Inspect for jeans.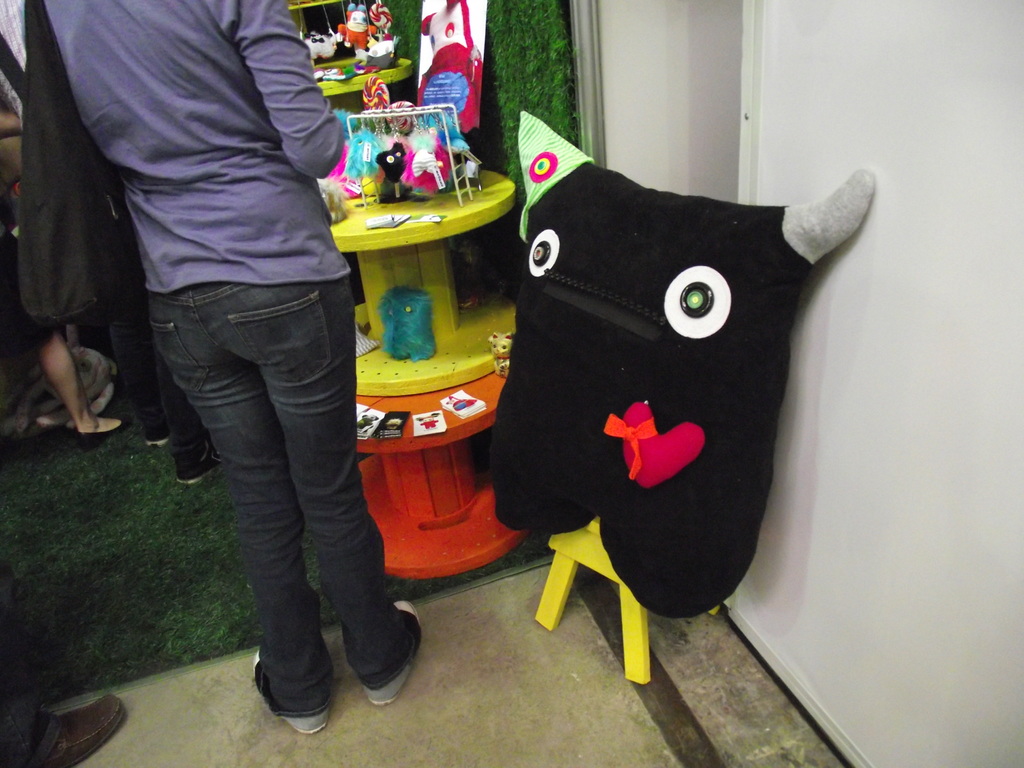
Inspection: rect(137, 264, 395, 735).
